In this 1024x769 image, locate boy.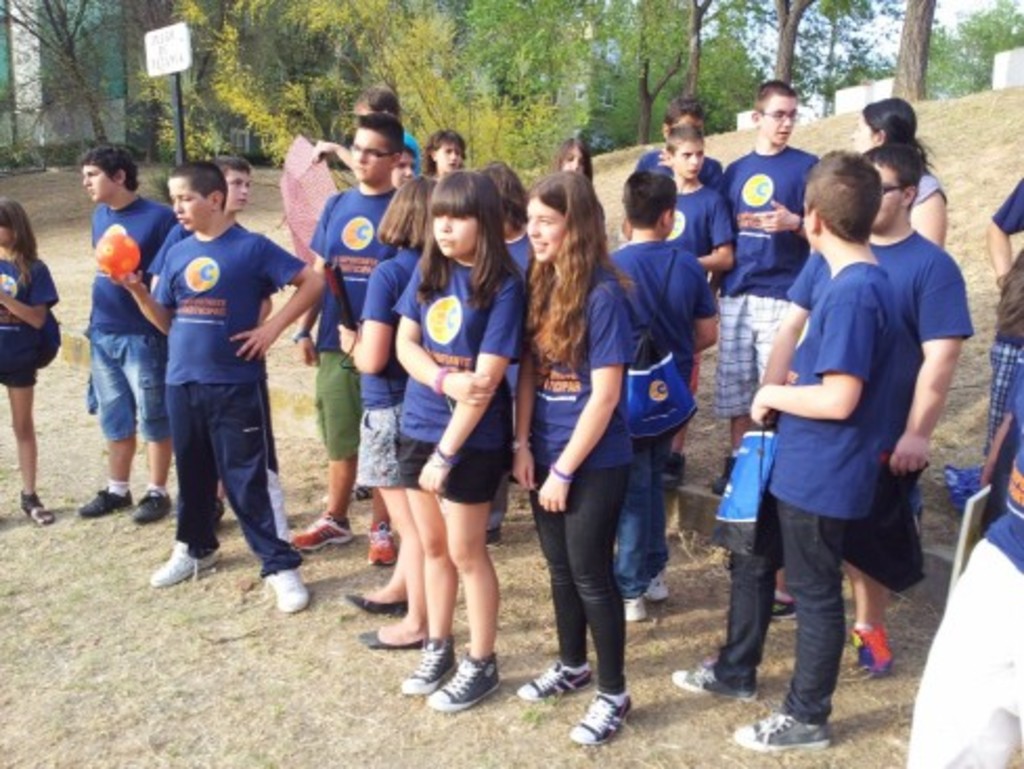
Bounding box: Rect(664, 151, 900, 754).
